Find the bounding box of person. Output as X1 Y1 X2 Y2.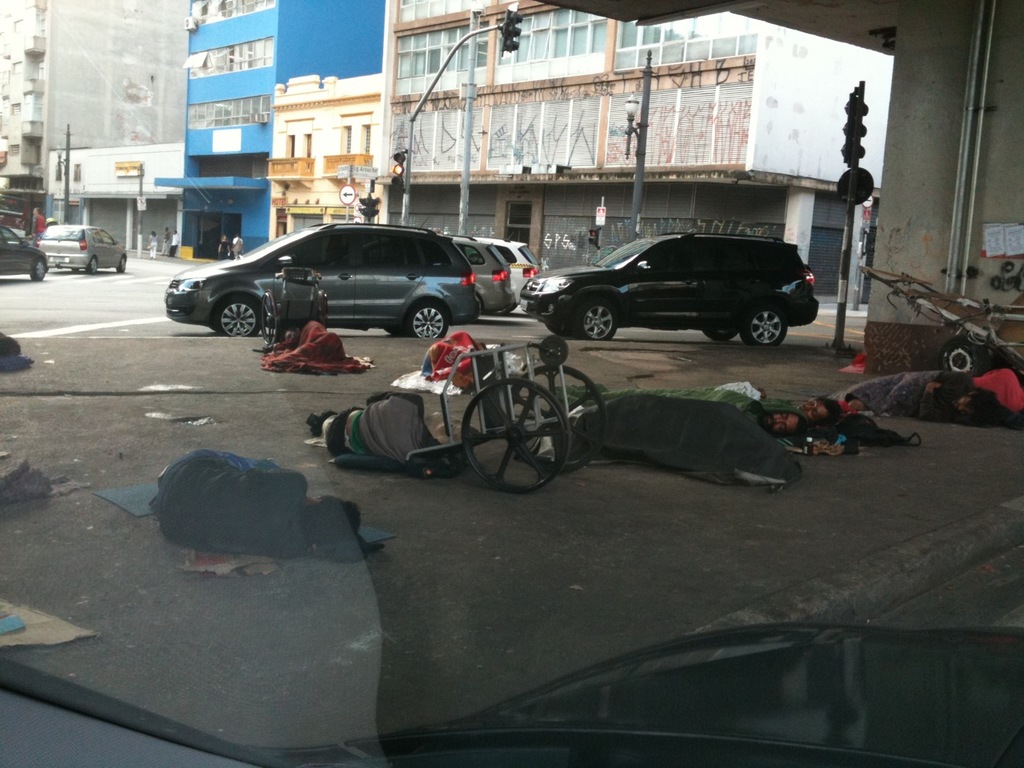
306 390 466 480.
